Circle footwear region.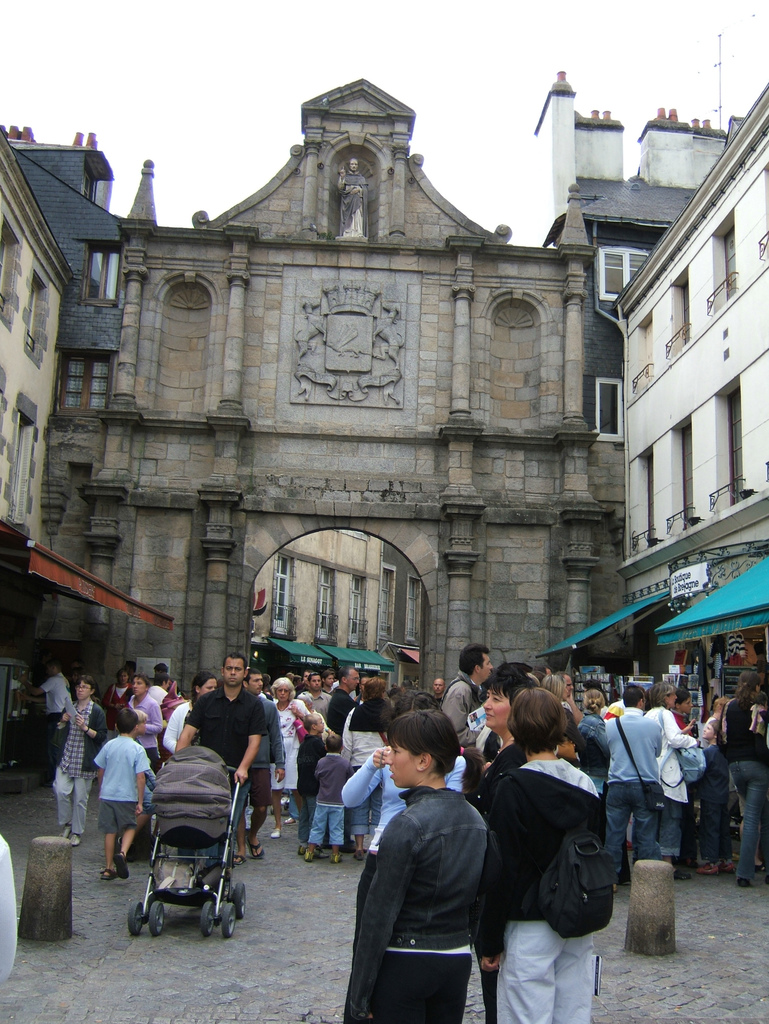
Region: {"left": 306, "top": 851, "right": 312, "bottom": 862}.
